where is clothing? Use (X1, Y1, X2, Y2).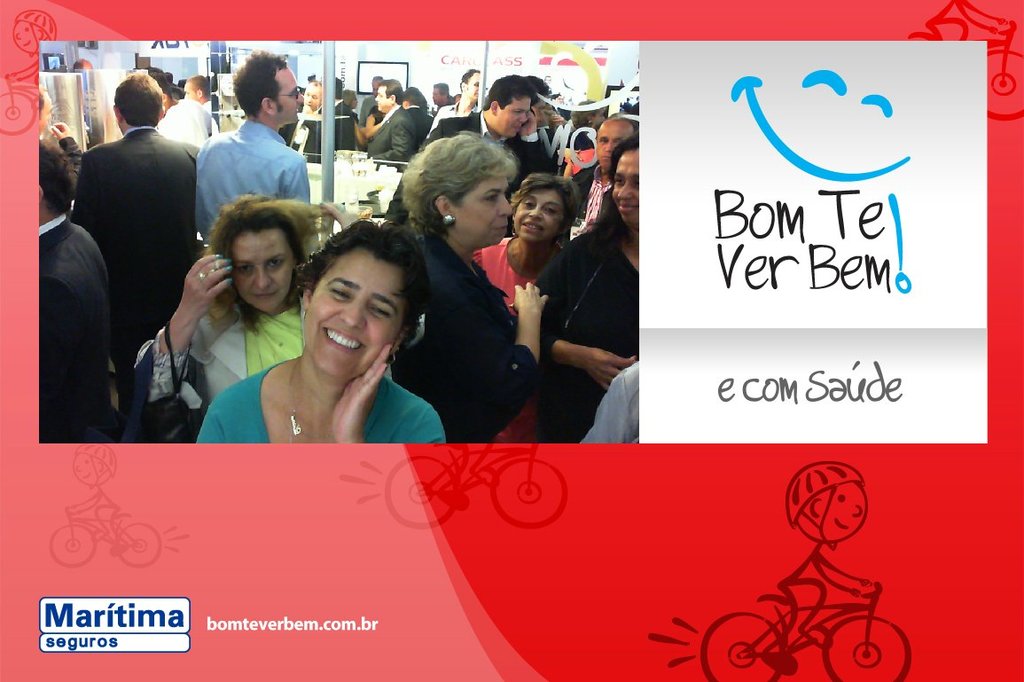
(369, 109, 382, 124).
